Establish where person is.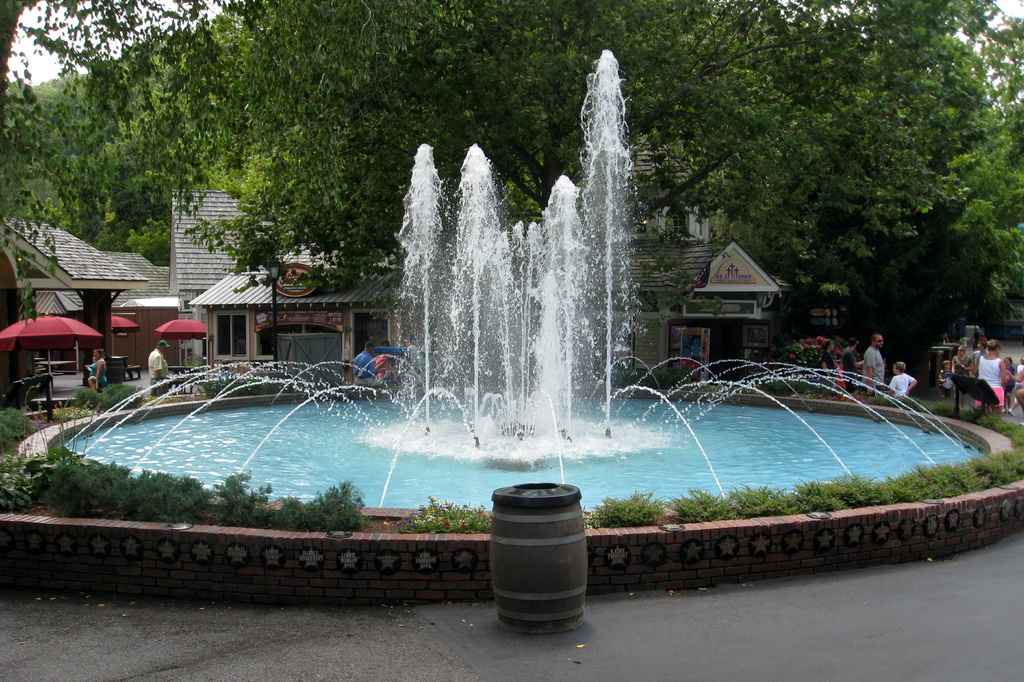
Established at Rect(954, 336, 1023, 415).
